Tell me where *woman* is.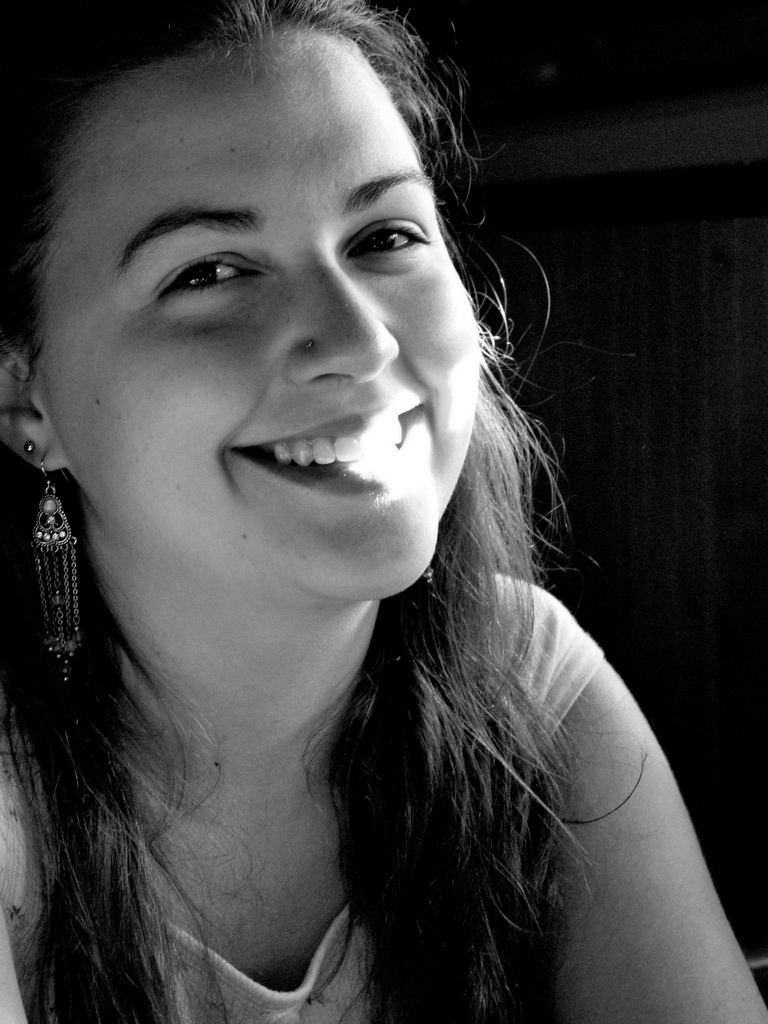
*woman* is at crop(0, 17, 717, 1000).
